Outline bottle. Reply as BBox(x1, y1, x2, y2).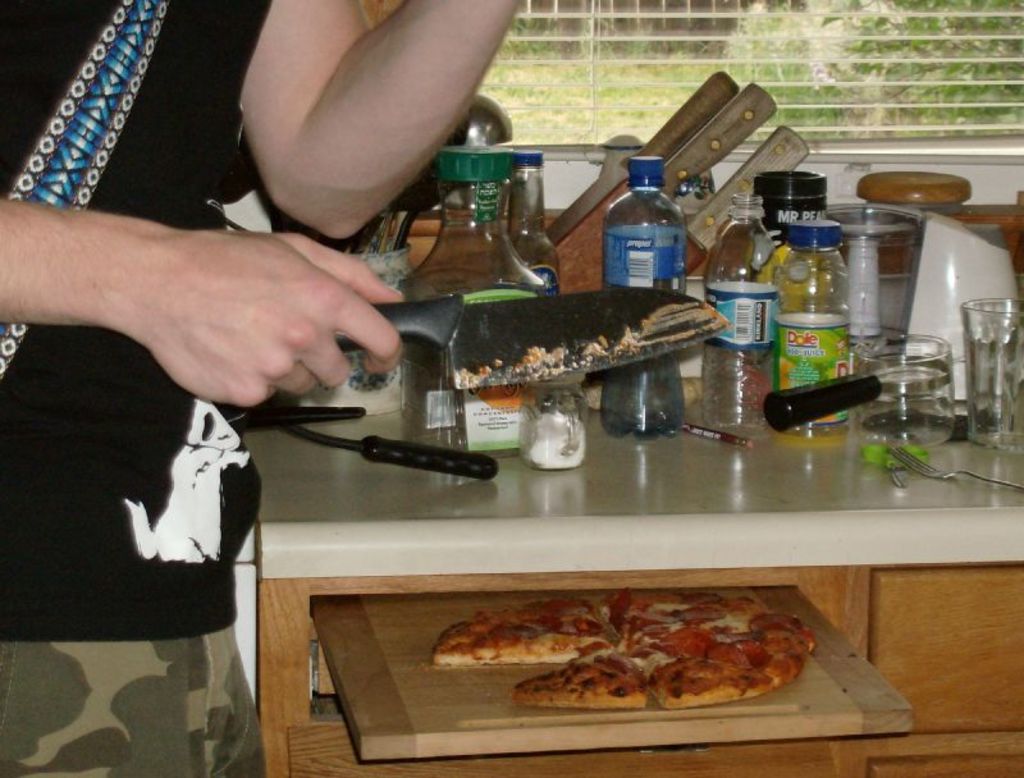
BBox(394, 137, 556, 452).
